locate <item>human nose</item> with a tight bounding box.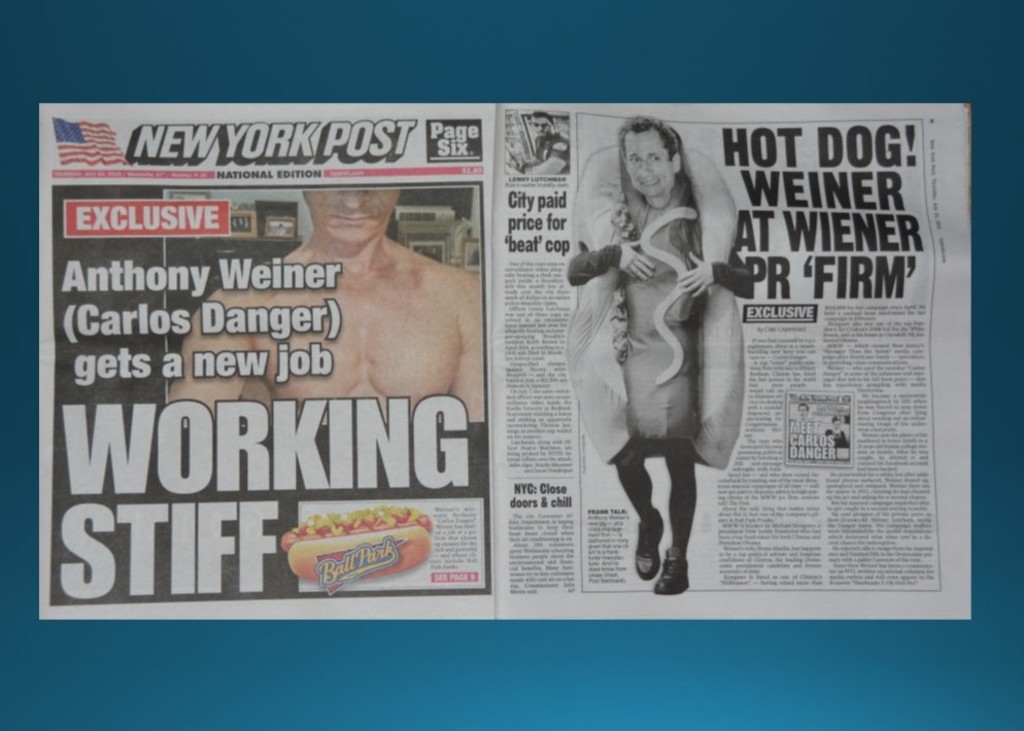
{"x1": 338, "y1": 189, "x2": 370, "y2": 209}.
